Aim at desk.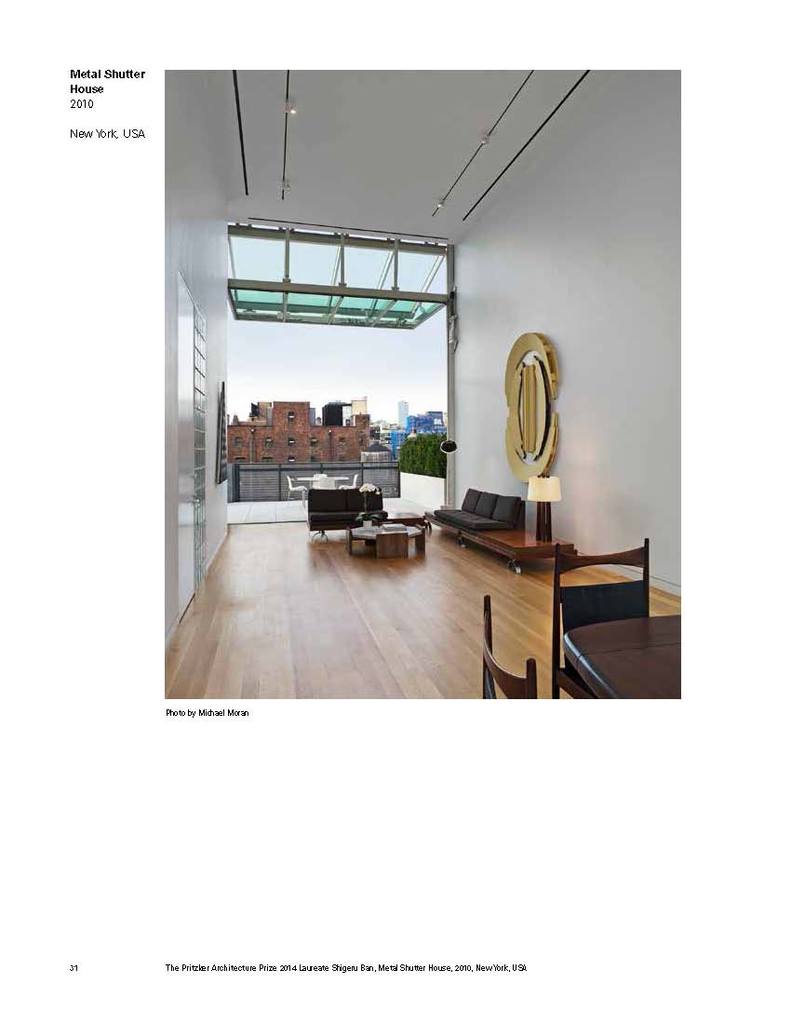
Aimed at {"left": 562, "top": 618, "right": 683, "bottom": 701}.
